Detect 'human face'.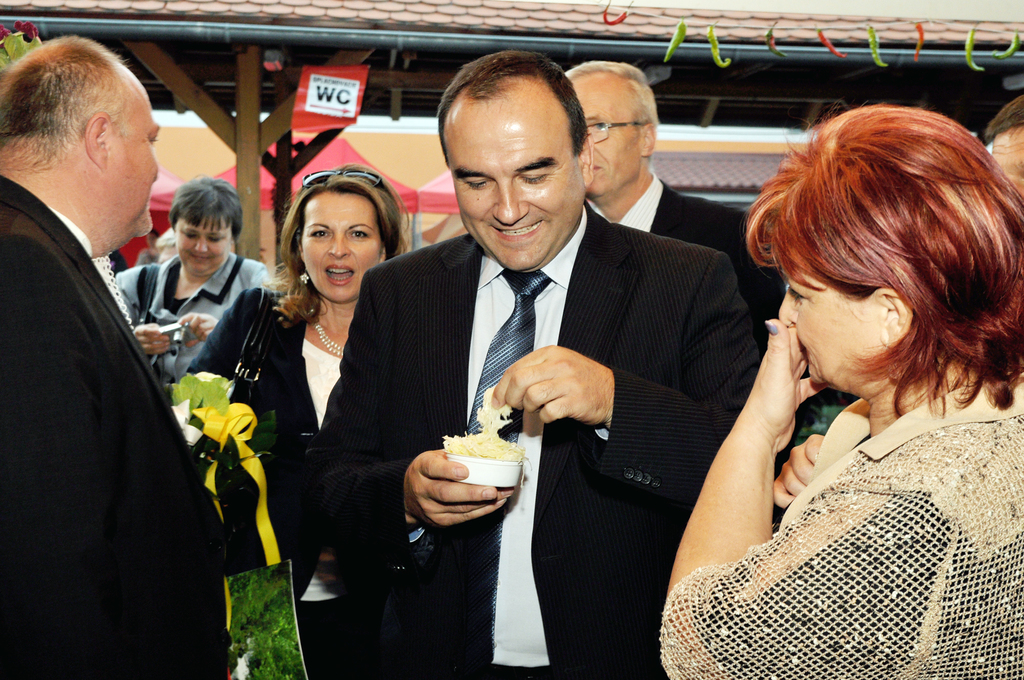
Detected at pyautogui.locateOnScreen(177, 216, 229, 273).
